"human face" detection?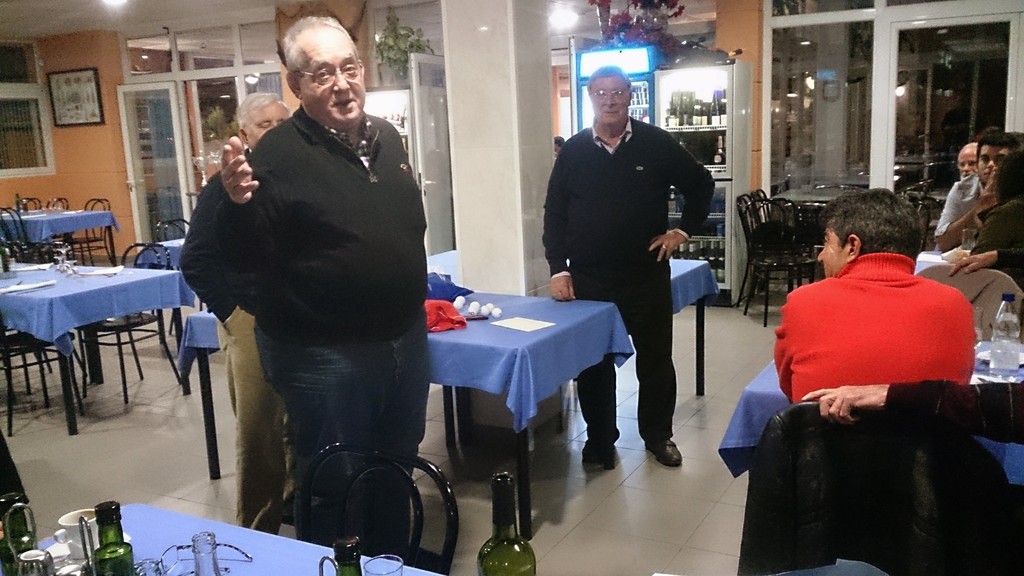
crop(951, 141, 976, 179)
